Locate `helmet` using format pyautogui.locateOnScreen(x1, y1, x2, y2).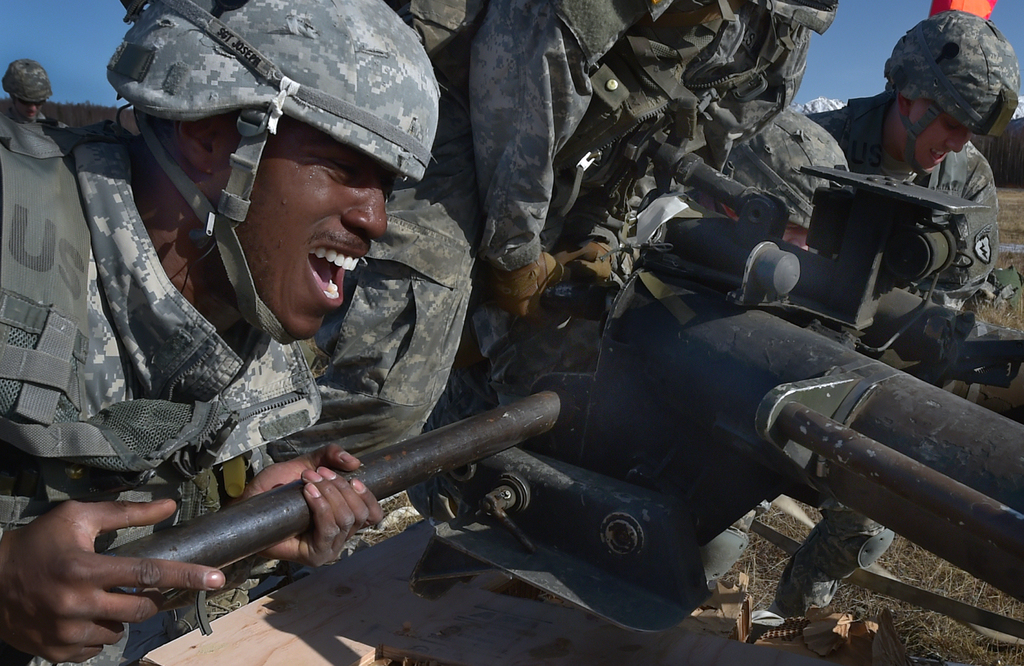
pyautogui.locateOnScreen(877, 12, 1019, 175).
